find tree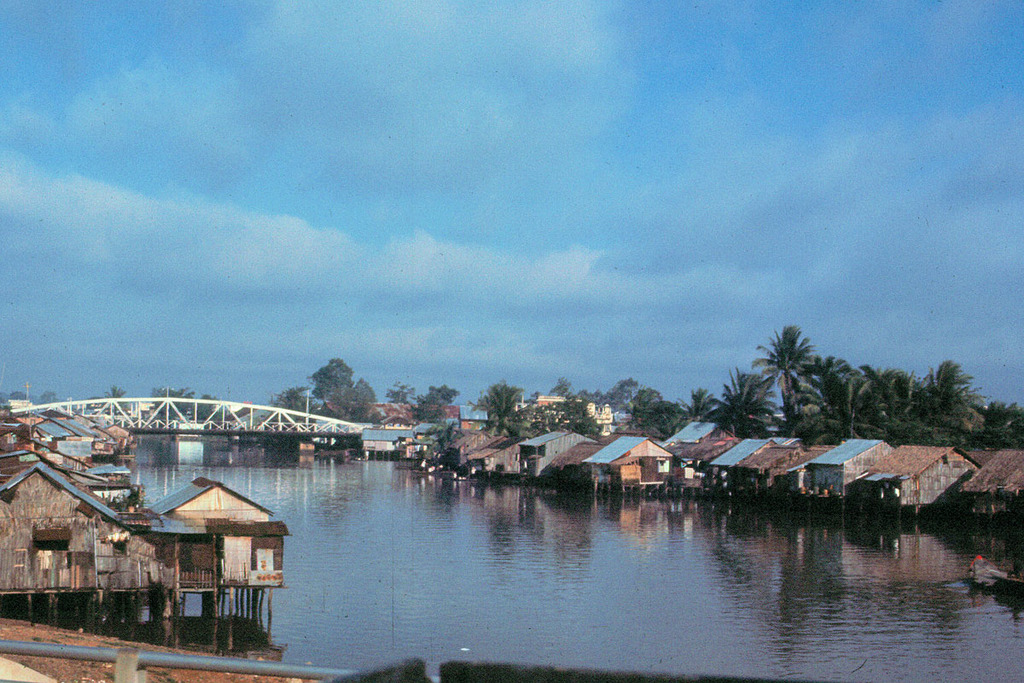
<box>514,397,605,437</box>
